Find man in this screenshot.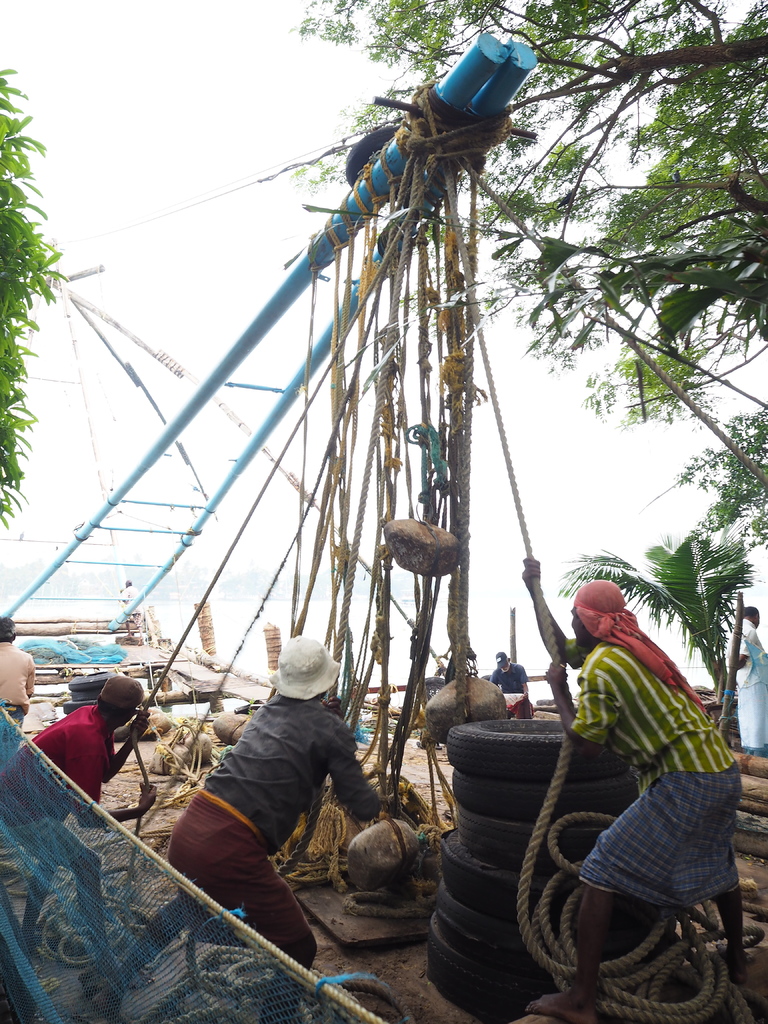
The bounding box for man is BBox(156, 634, 387, 955).
